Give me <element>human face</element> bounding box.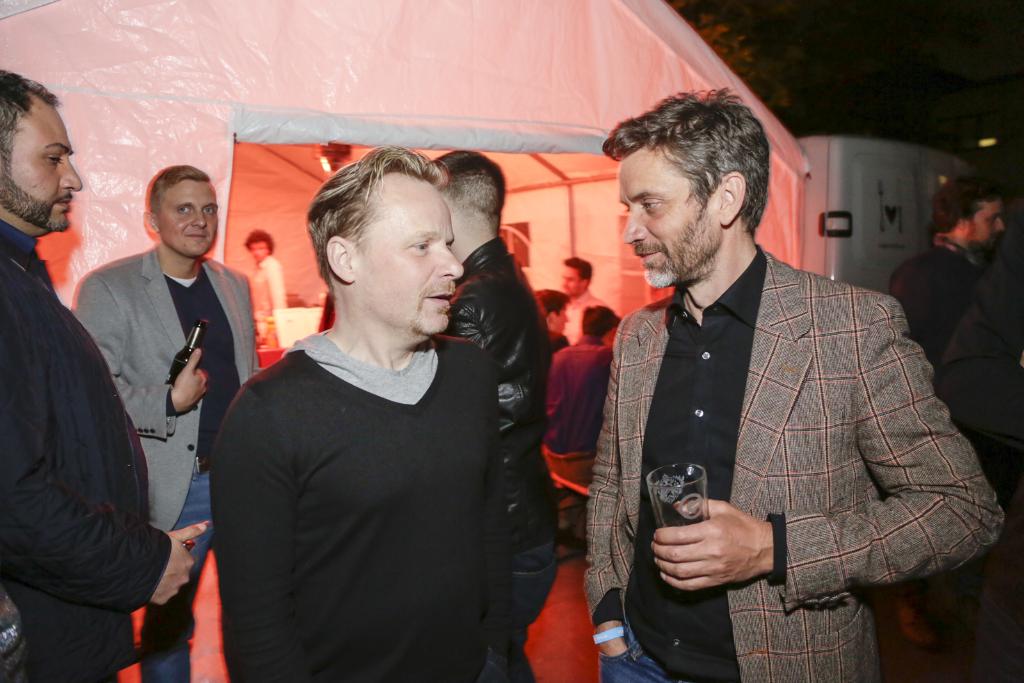
bbox=[250, 241, 271, 257].
